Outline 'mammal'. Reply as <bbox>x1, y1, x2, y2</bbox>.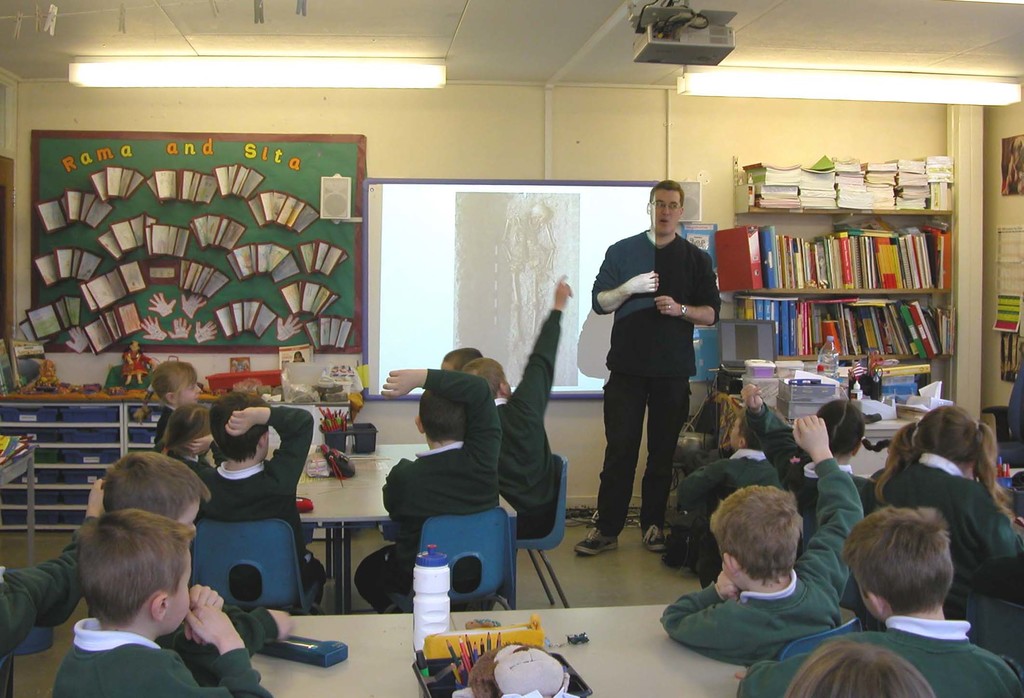
<bbox>164, 399, 216, 478</bbox>.
